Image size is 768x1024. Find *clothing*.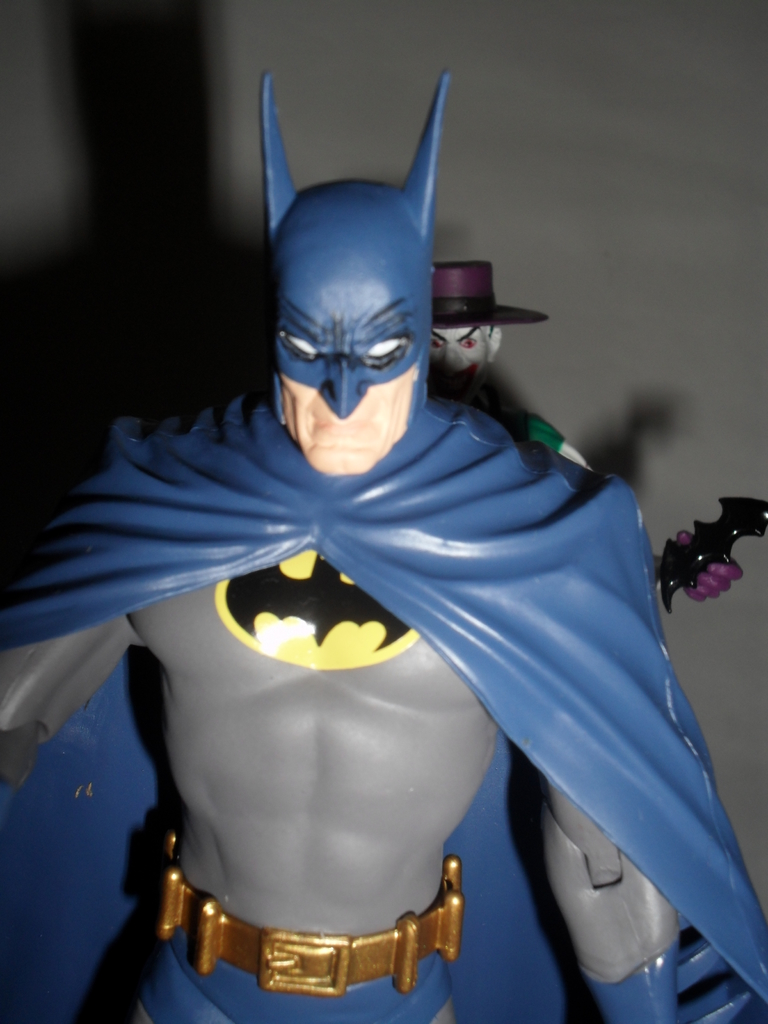
<region>0, 369, 767, 1023</region>.
